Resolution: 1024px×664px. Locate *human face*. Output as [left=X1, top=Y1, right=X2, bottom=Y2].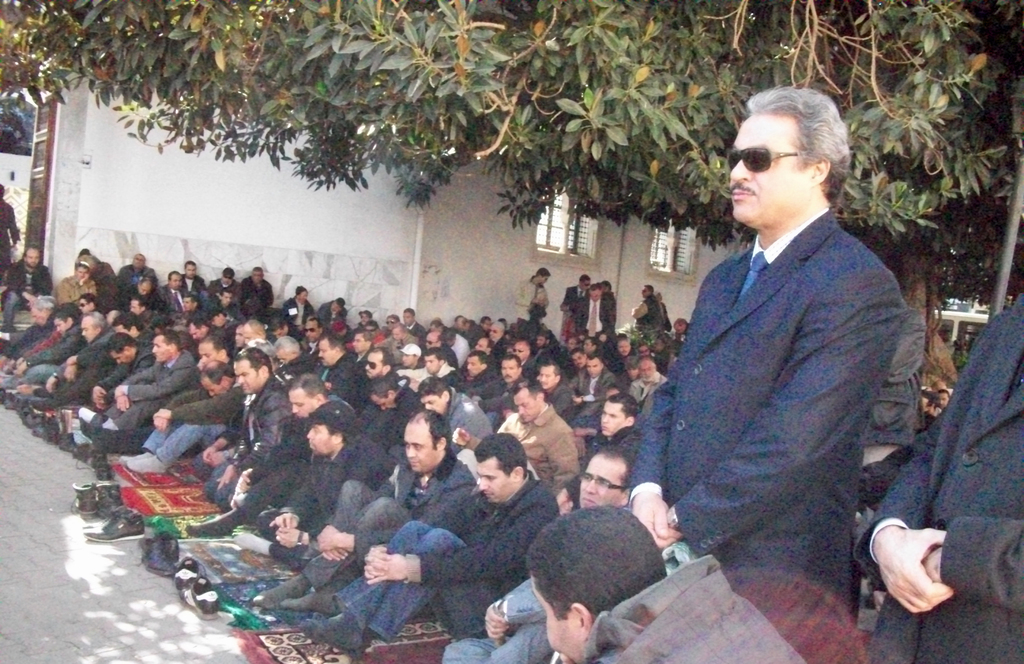
[left=79, top=297, right=90, bottom=312].
